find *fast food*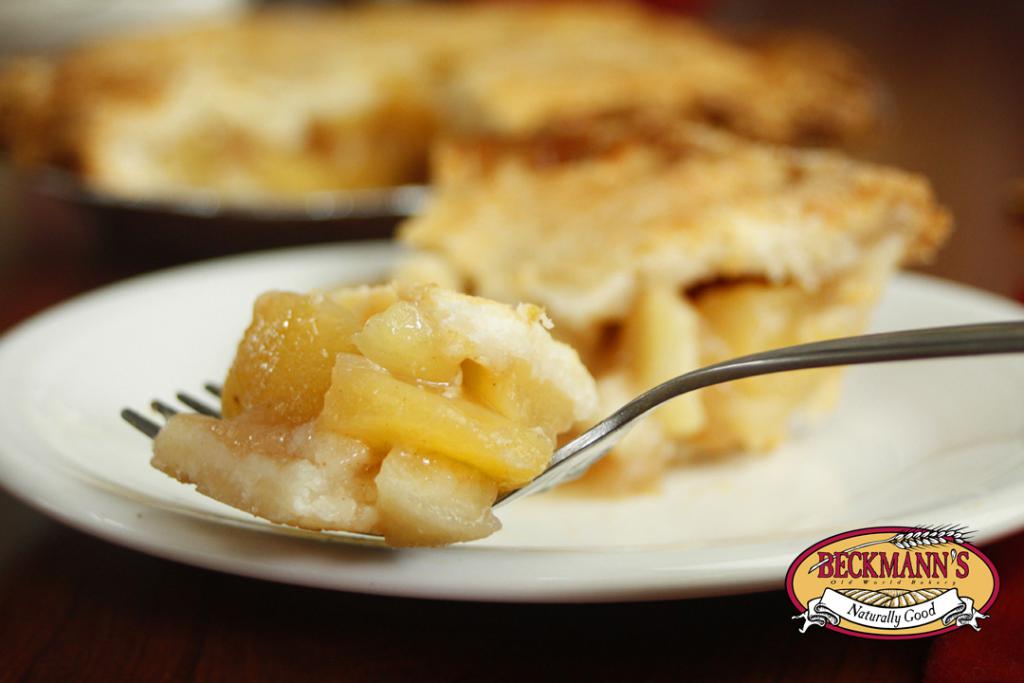
Rect(394, 109, 952, 488)
